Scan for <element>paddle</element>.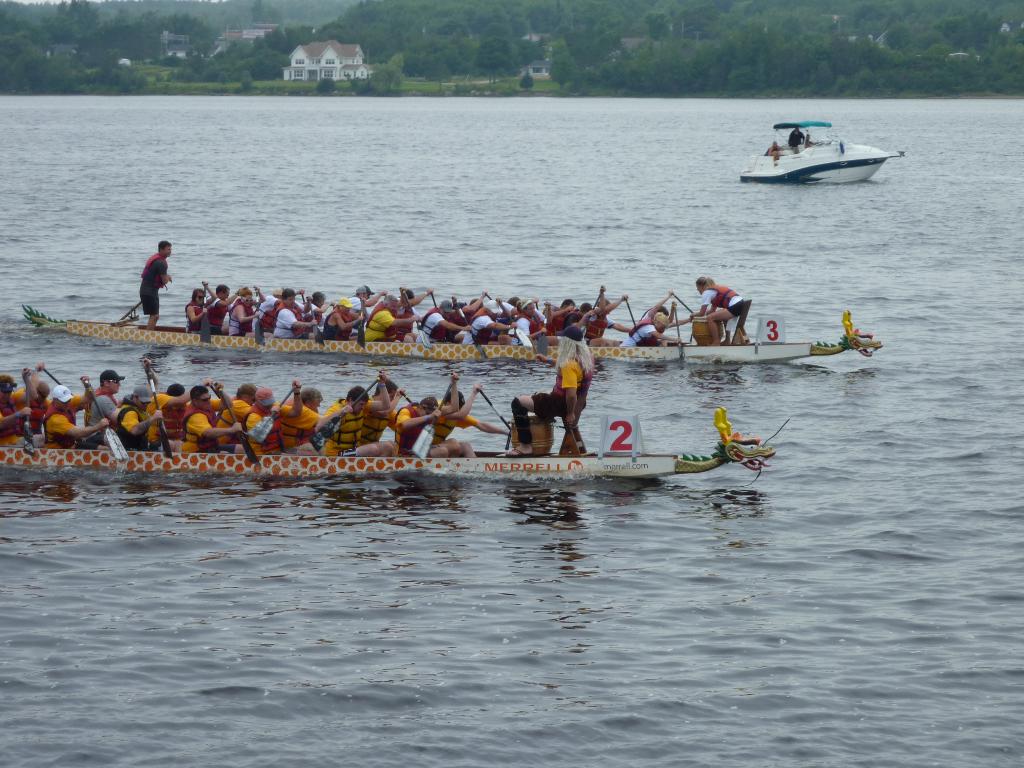
Scan result: [383,371,411,405].
